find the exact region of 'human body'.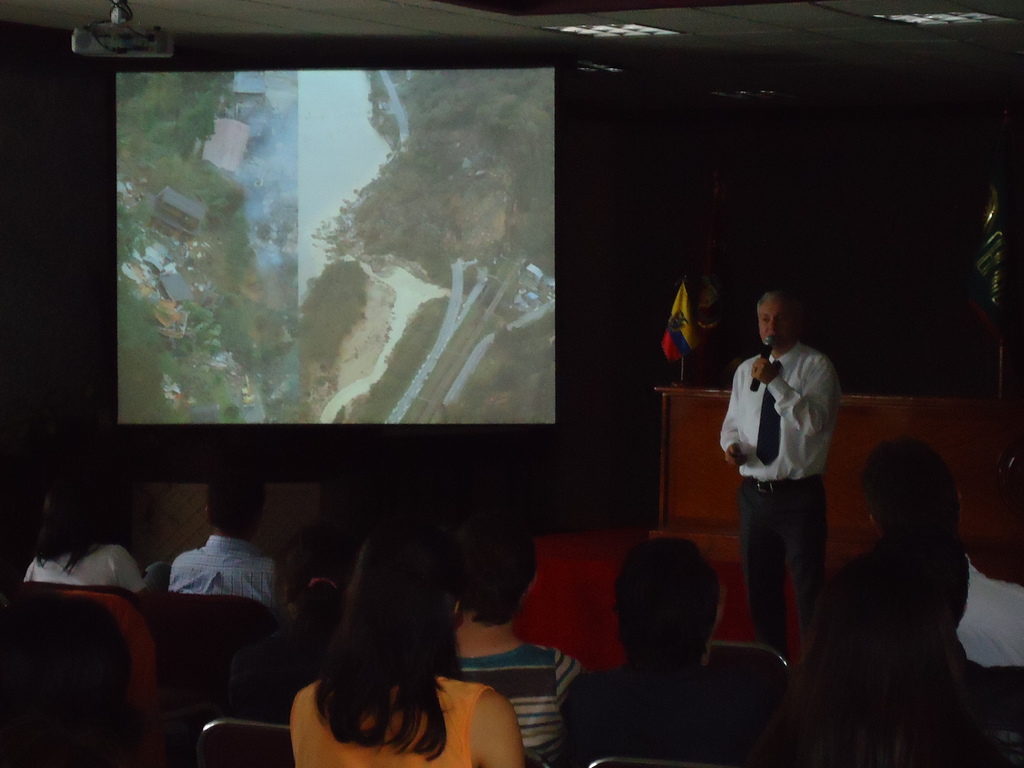
Exact region: (444, 509, 579, 748).
